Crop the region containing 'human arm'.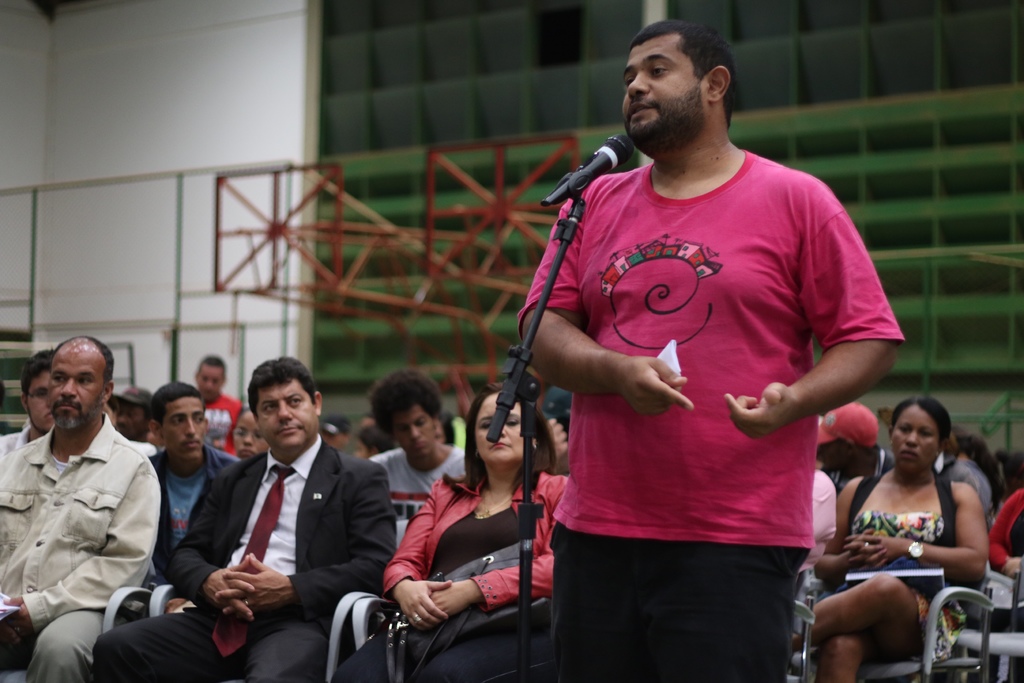
Crop region: 166:473:273:620.
